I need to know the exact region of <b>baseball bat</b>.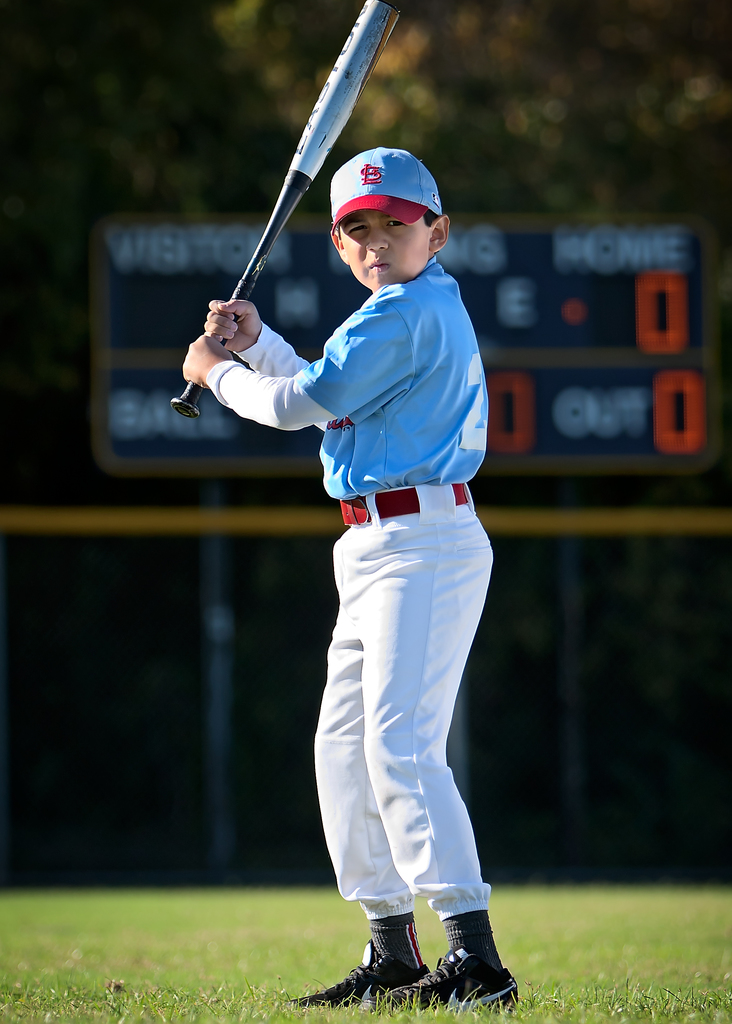
Region: pyautogui.locateOnScreen(168, 0, 404, 420).
